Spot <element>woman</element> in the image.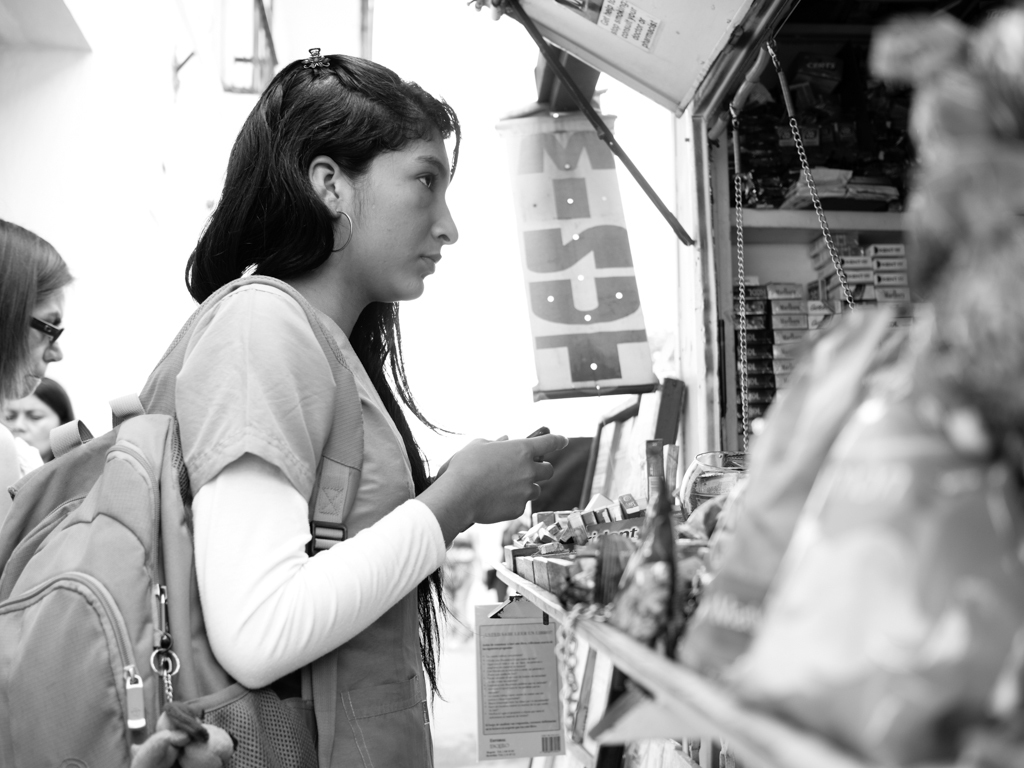
<element>woman</element> found at BBox(0, 371, 83, 456).
